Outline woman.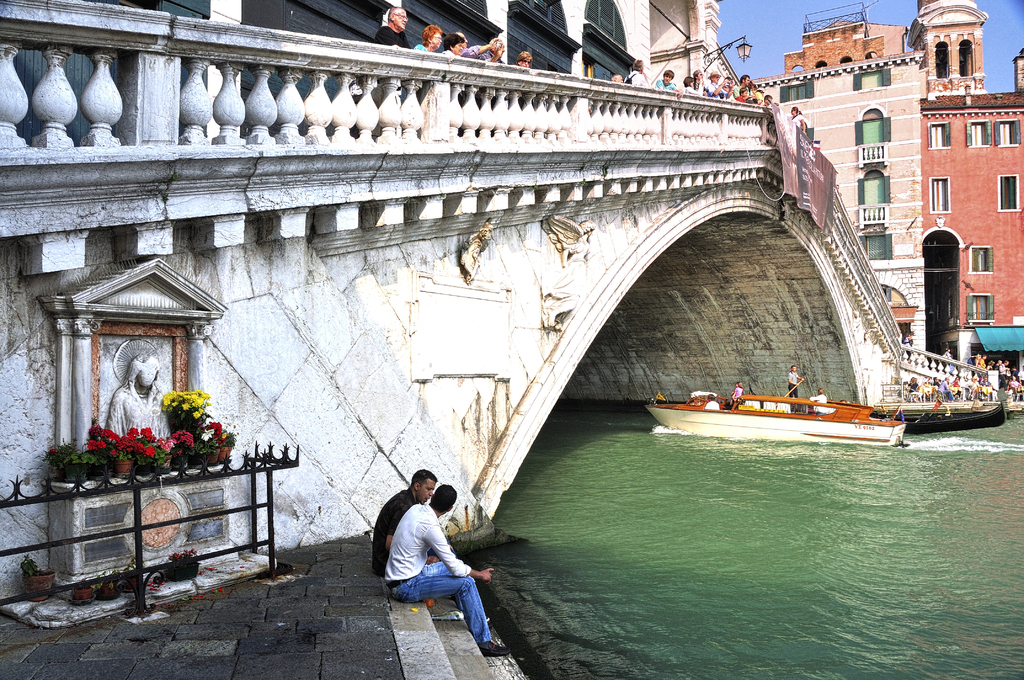
Outline: detection(684, 76, 702, 99).
